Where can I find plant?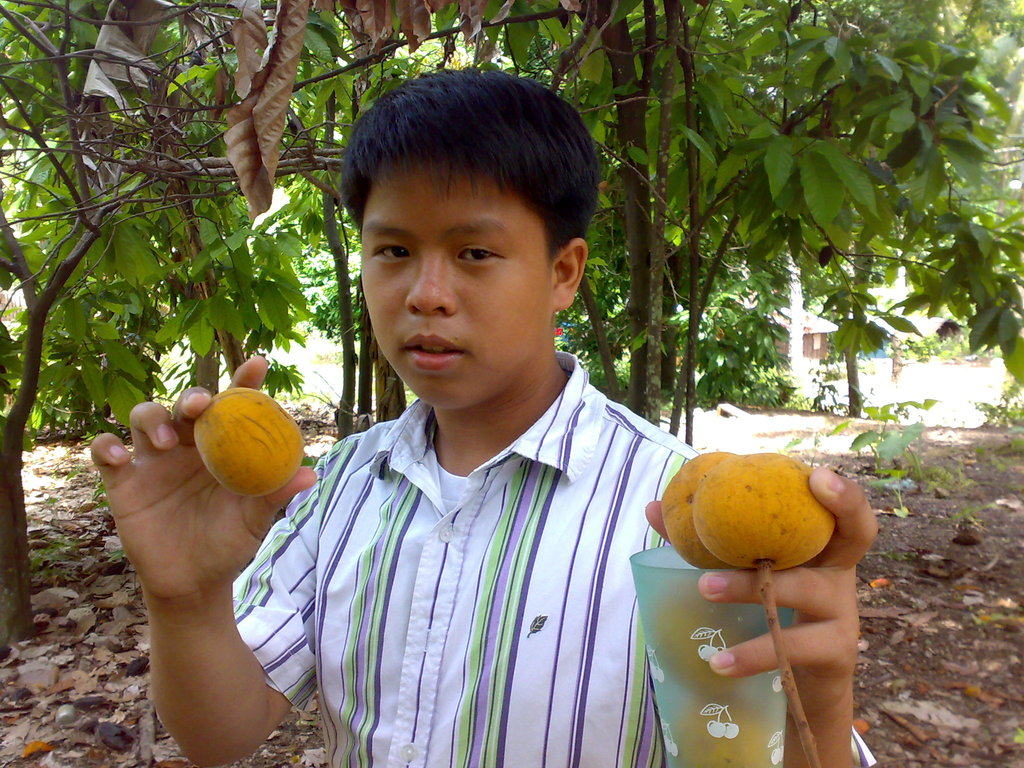
You can find it at 308,444,323,473.
